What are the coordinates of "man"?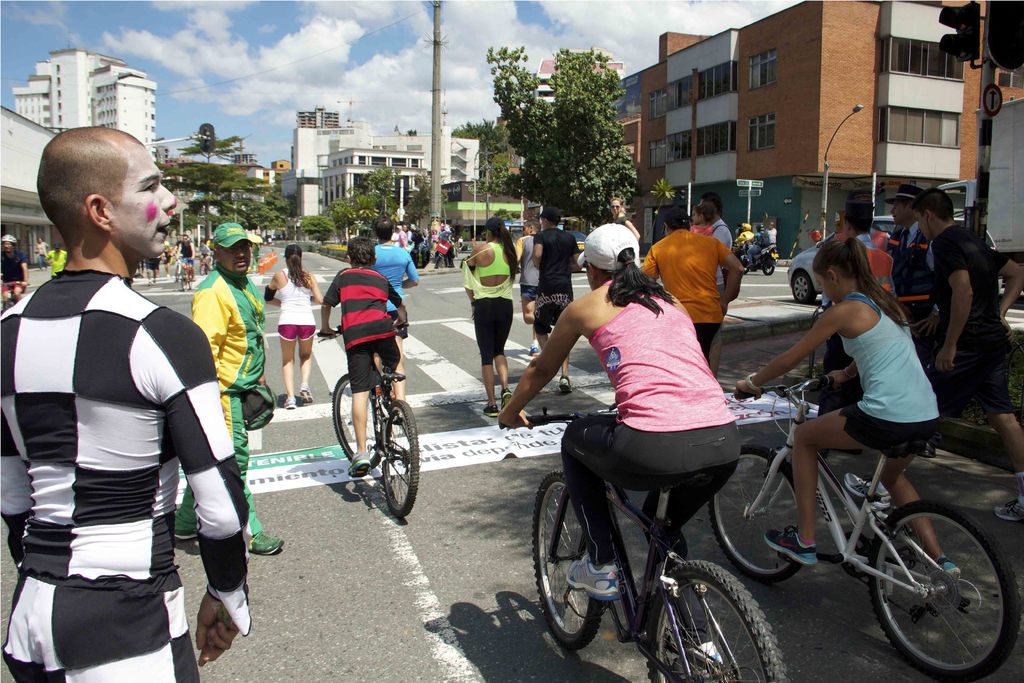
(left=817, top=200, right=898, bottom=403).
